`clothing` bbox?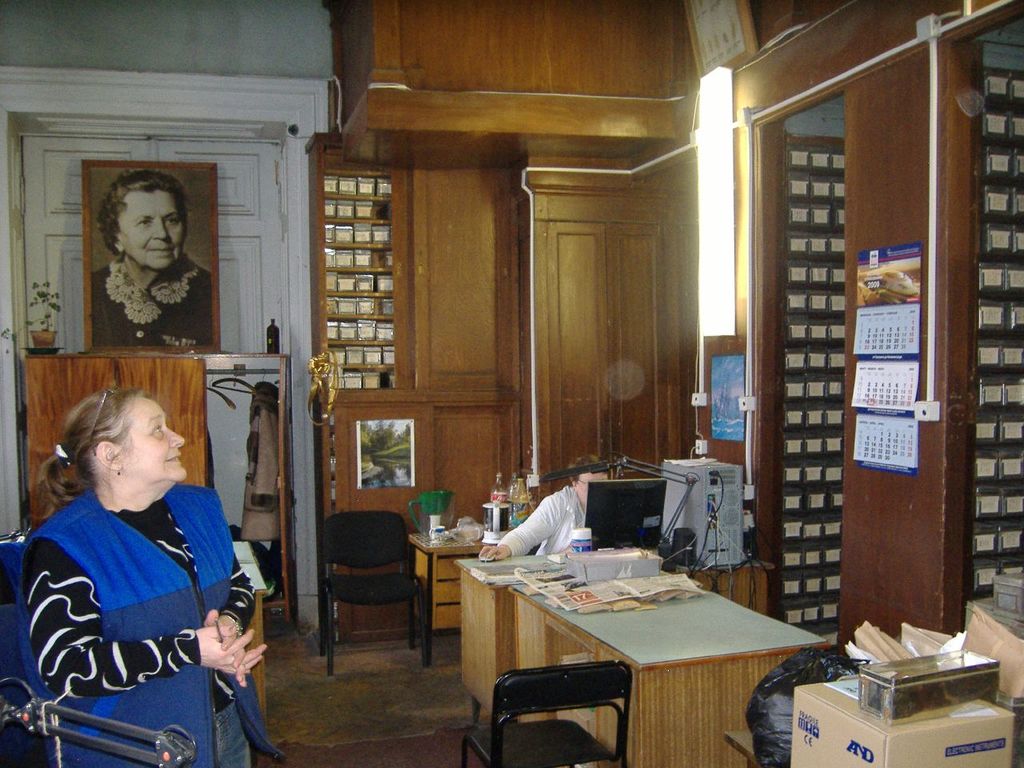
bbox=(89, 248, 212, 346)
